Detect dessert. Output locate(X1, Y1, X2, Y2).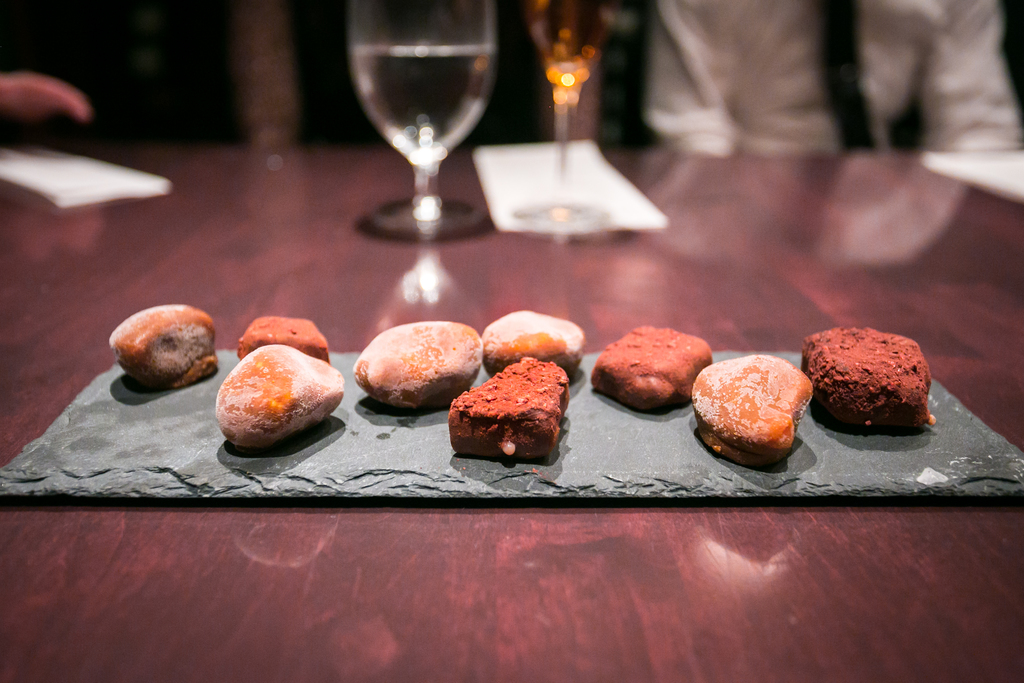
locate(591, 324, 714, 418).
